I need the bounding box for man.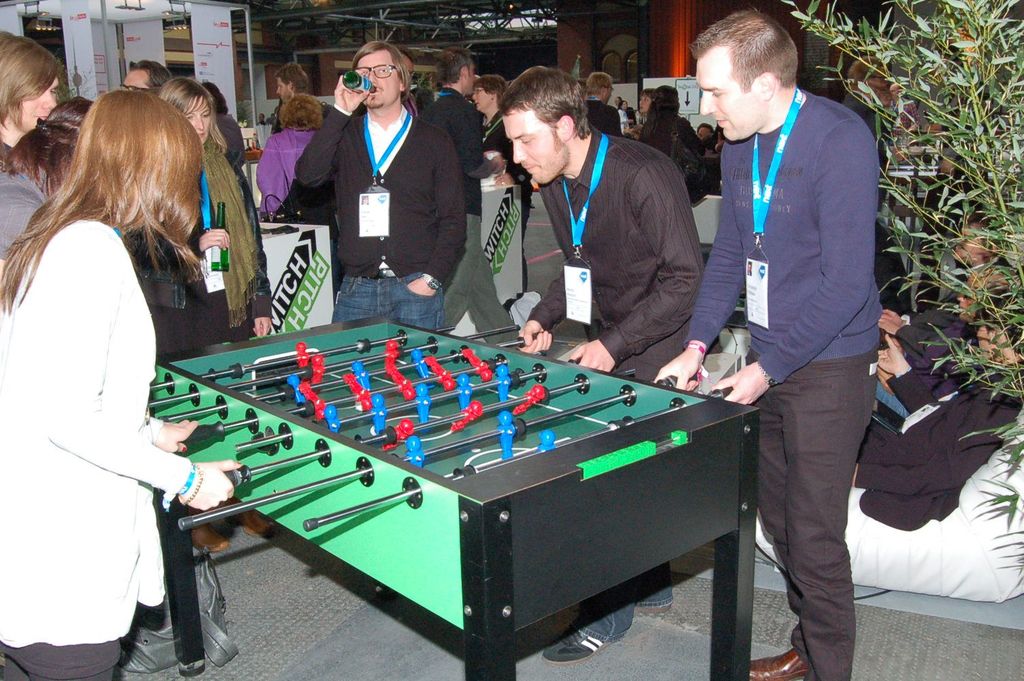
Here it is: left=582, top=66, right=630, bottom=144.
